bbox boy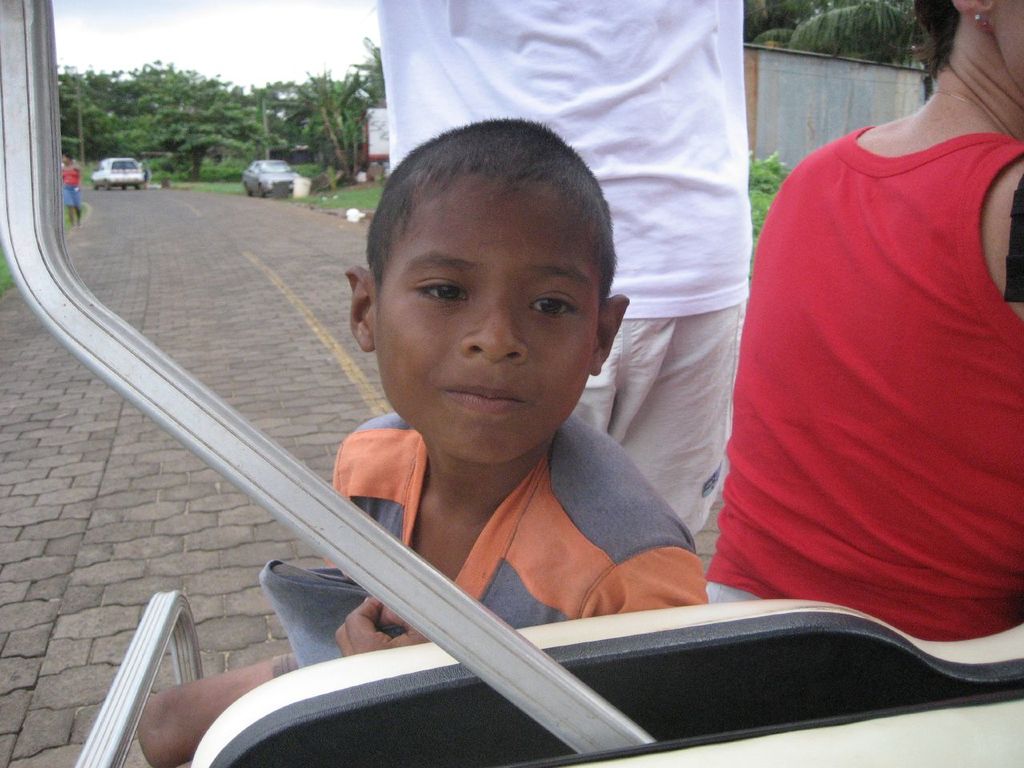
box=[135, 110, 711, 767]
